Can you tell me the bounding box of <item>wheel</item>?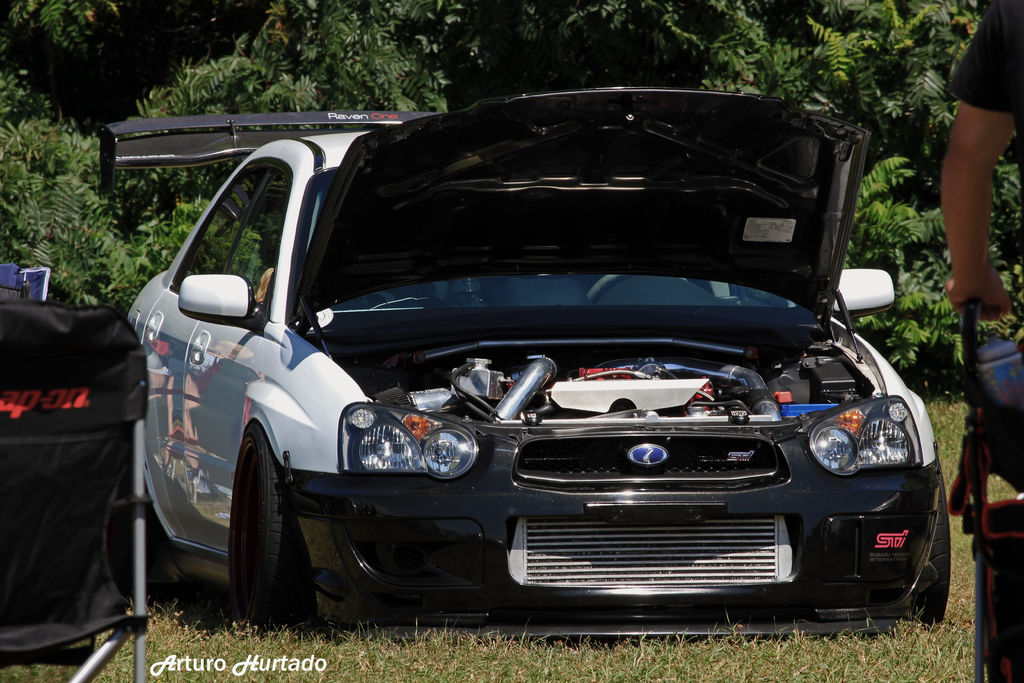
pyautogui.locateOnScreen(904, 473, 952, 623).
